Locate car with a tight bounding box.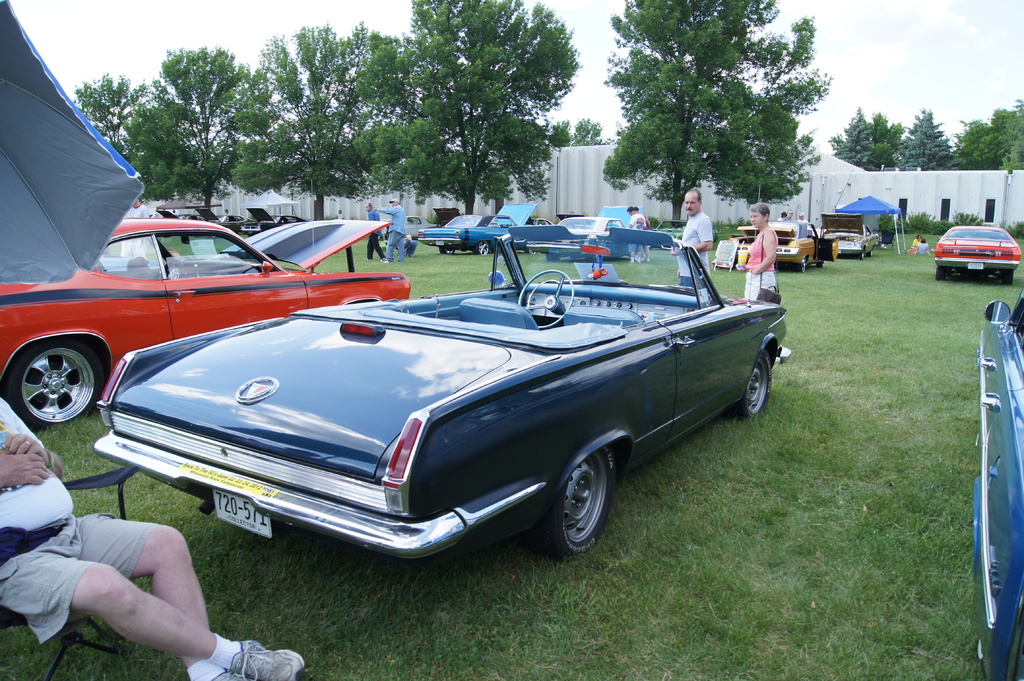
Rect(931, 223, 1023, 282).
